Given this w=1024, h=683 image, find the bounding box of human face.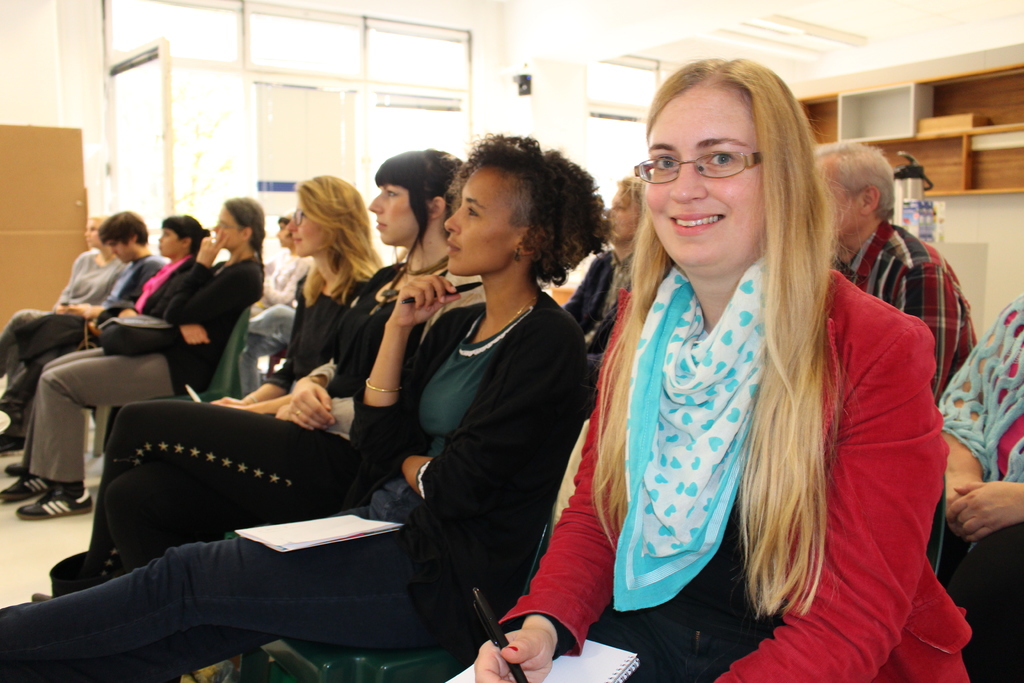
locate(283, 202, 332, 262).
